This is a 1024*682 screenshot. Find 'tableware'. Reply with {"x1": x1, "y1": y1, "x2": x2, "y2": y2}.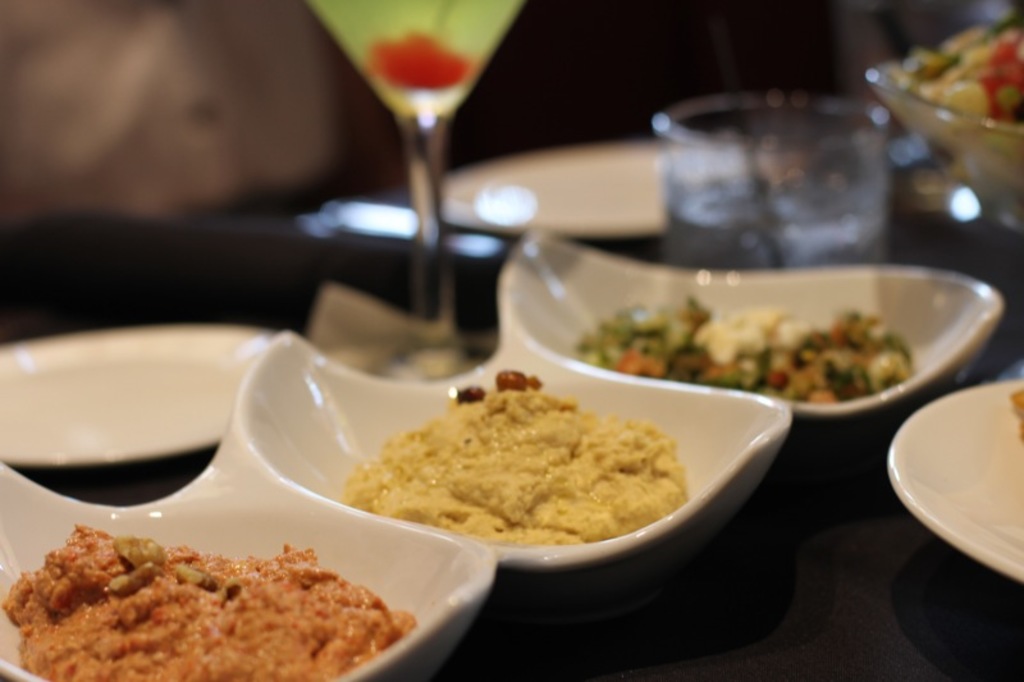
{"x1": 641, "y1": 87, "x2": 884, "y2": 270}.
